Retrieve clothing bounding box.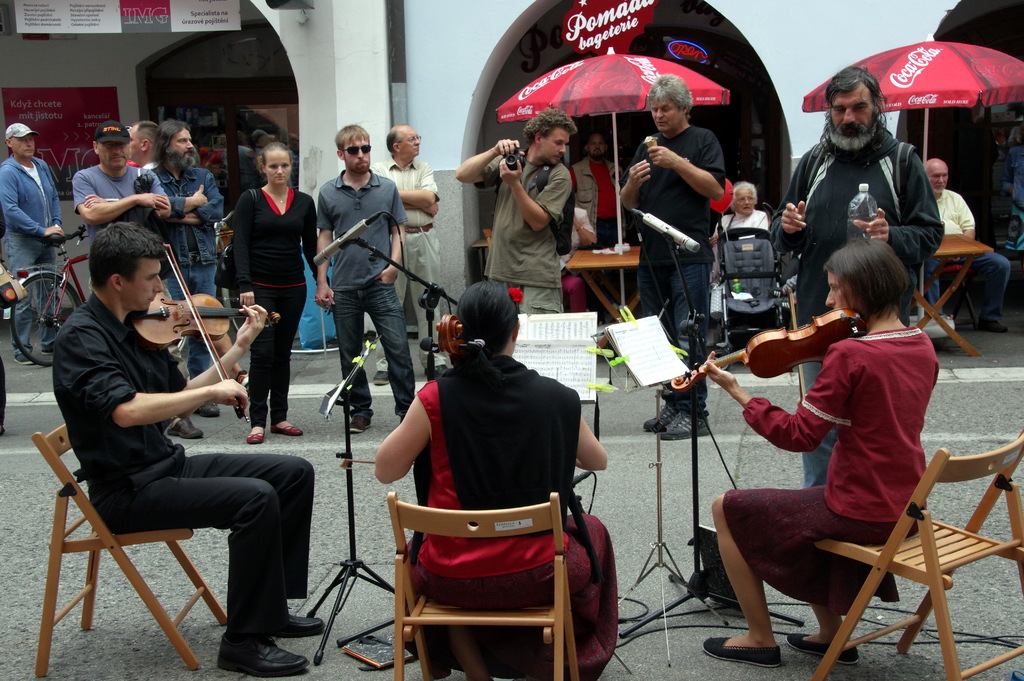
Bounding box: [235,188,318,421].
